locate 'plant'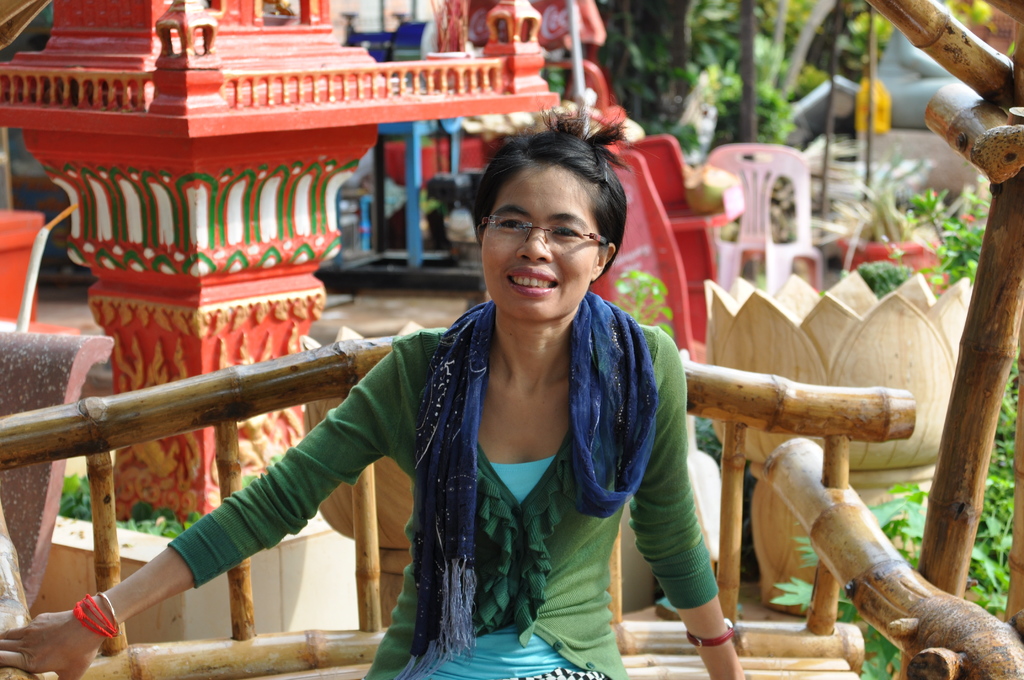
(116, 504, 199, 535)
